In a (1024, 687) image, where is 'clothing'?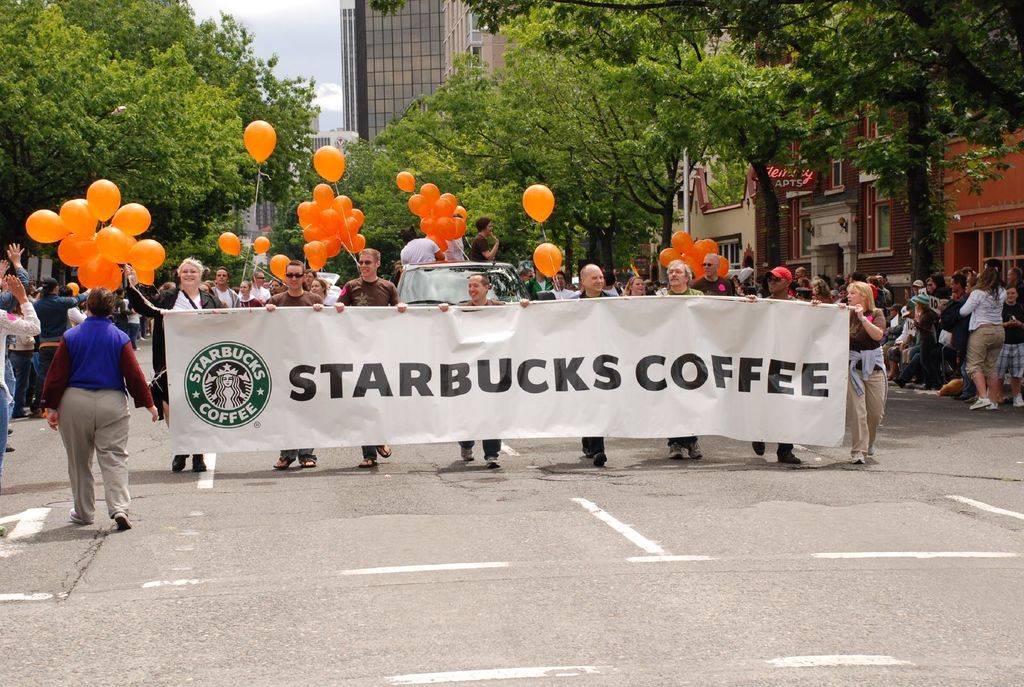
(241,294,262,306).
